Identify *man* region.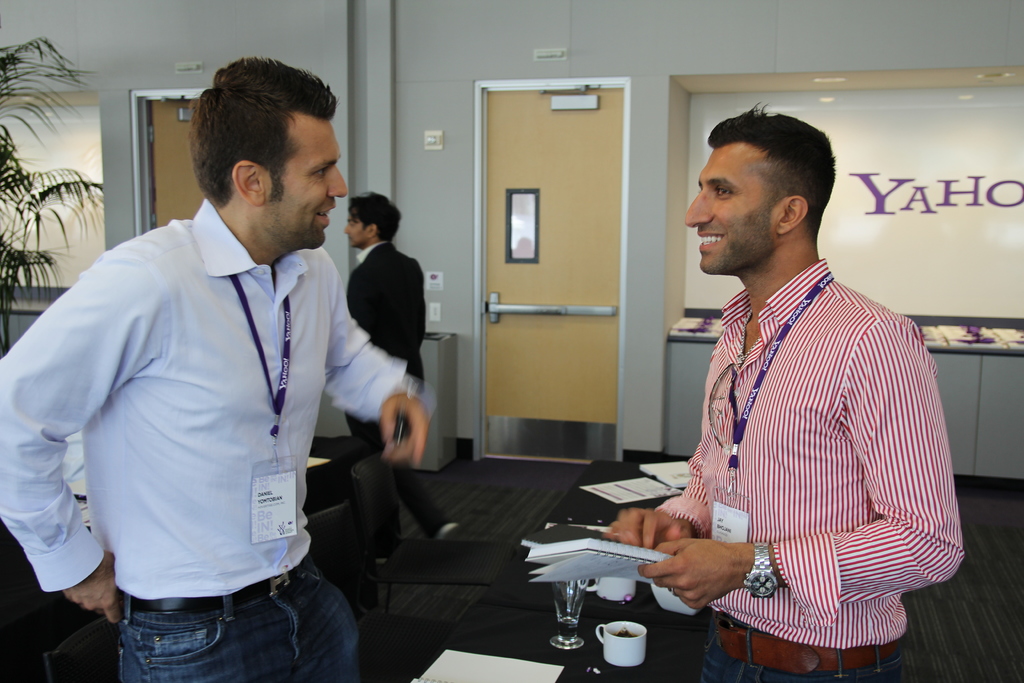
Region: (604,102,966,682).
